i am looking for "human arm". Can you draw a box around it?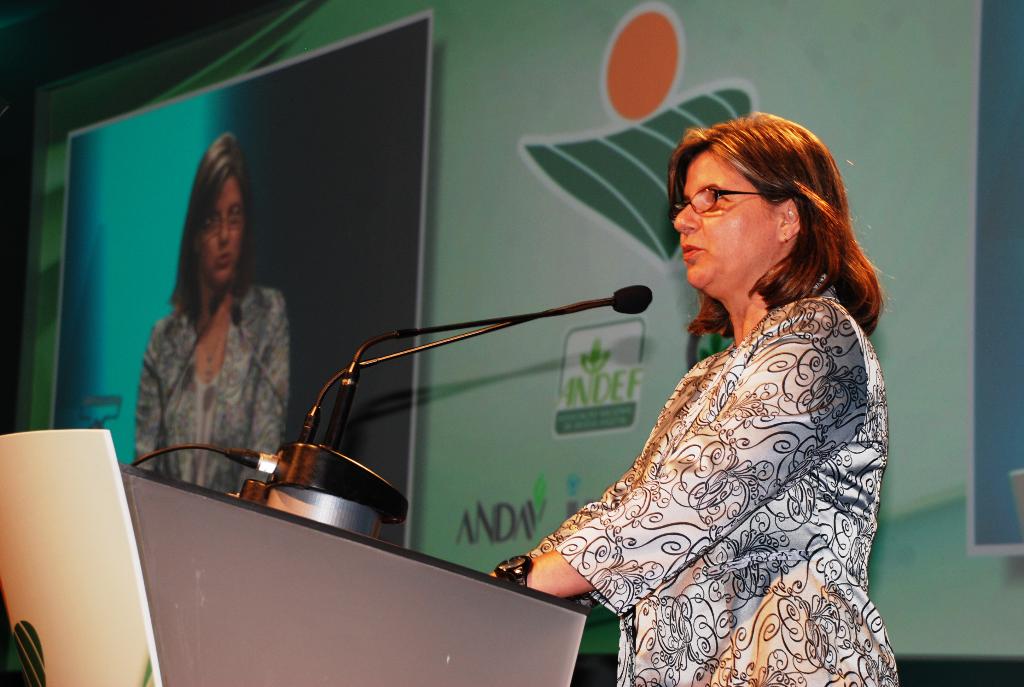
Sure, the bounding box is (left=486, top=303, right=872, bottom=616).
